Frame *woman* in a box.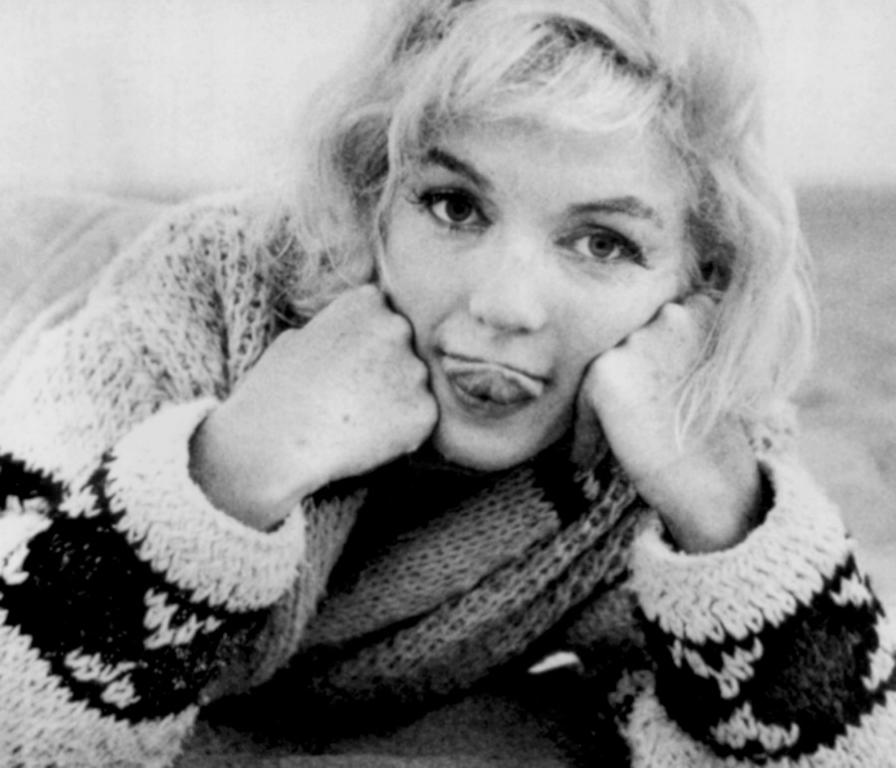
detection(43, 6, 884, 754).
